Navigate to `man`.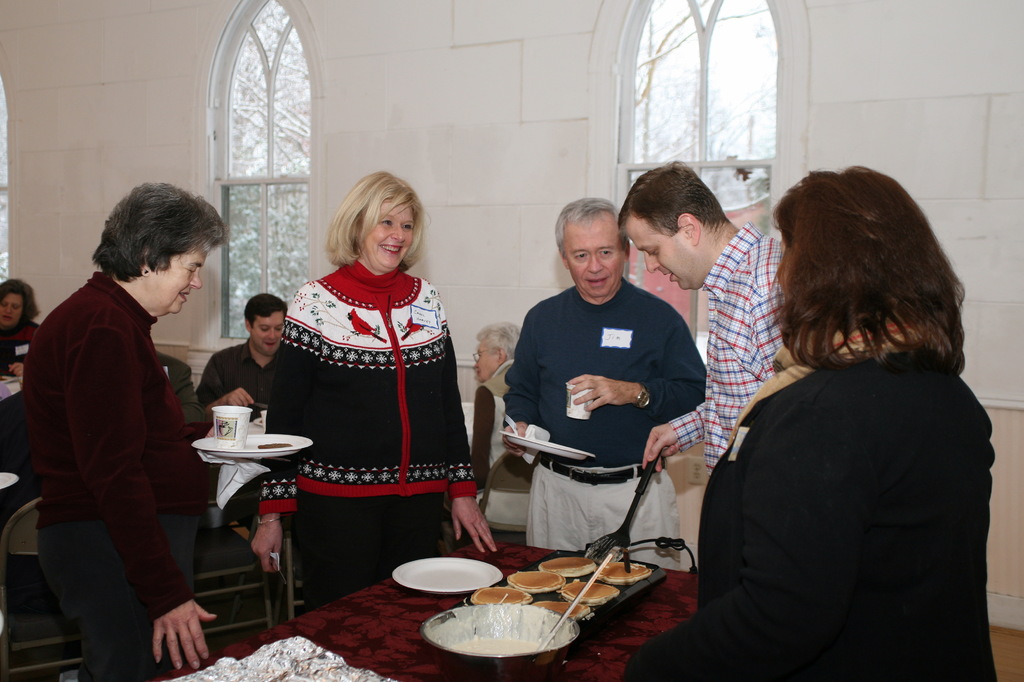
Navigation target: {"left": 193, "top": 292, "right": 289, "bottom": 420}.
